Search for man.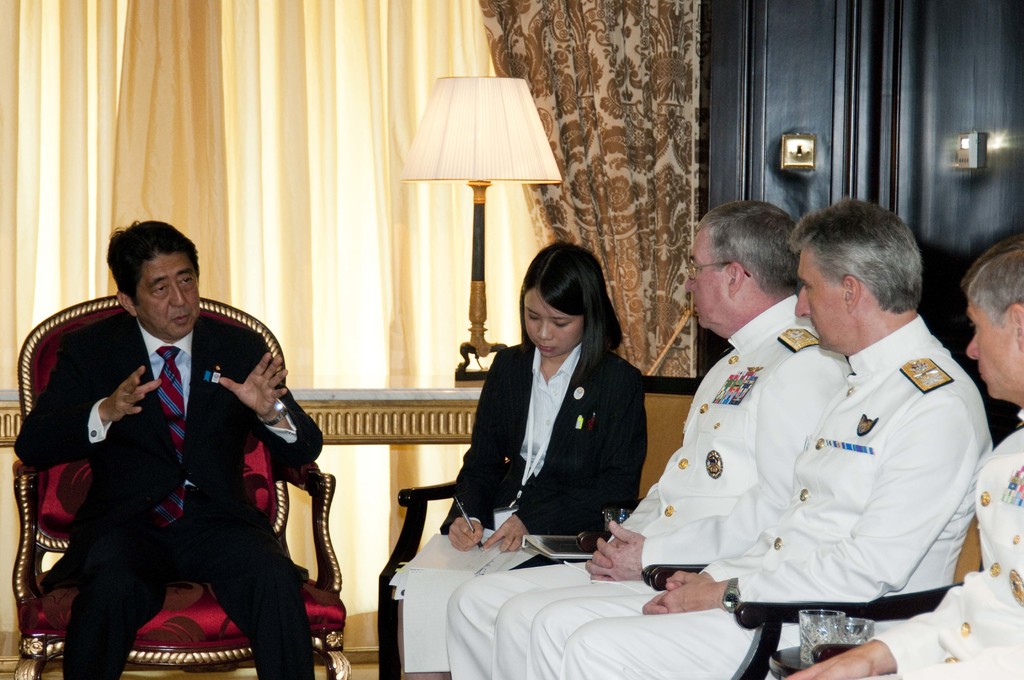
Found at (785, 239, 1023, 679).
